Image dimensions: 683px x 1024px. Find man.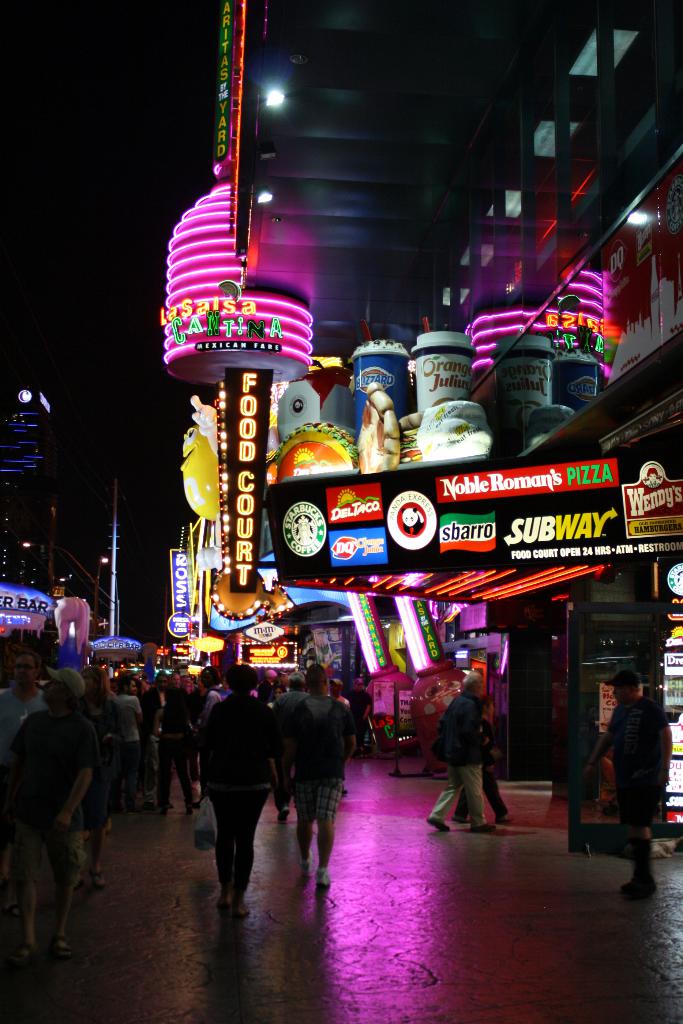
(left=589, top=672, right=673, bottom=910).
